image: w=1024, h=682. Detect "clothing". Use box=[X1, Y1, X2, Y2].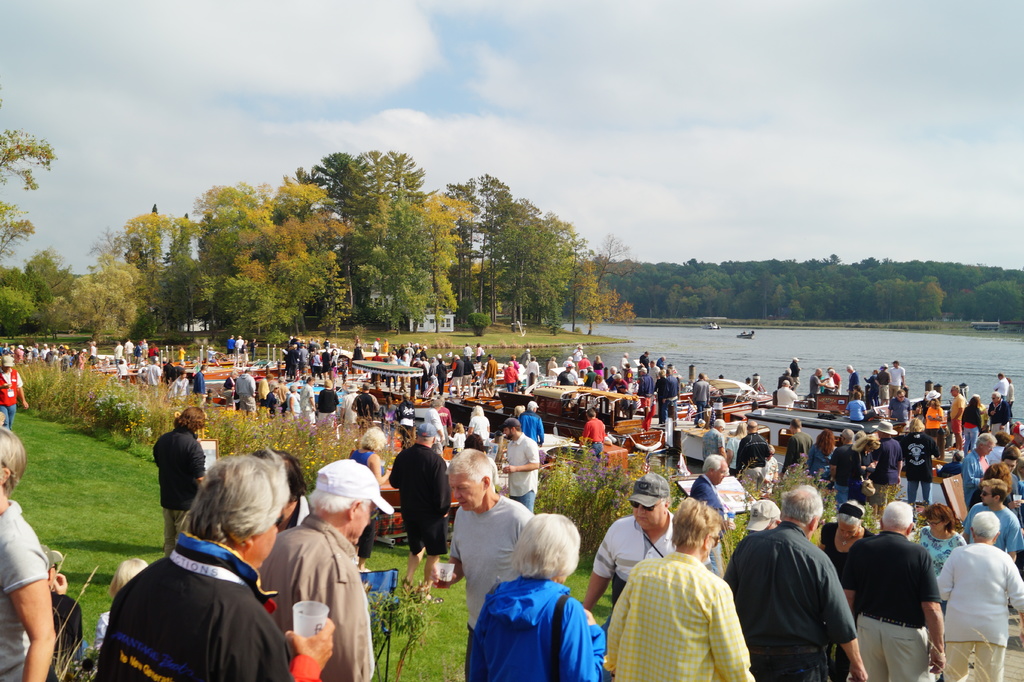
box=[543, 359, 557, 376].
